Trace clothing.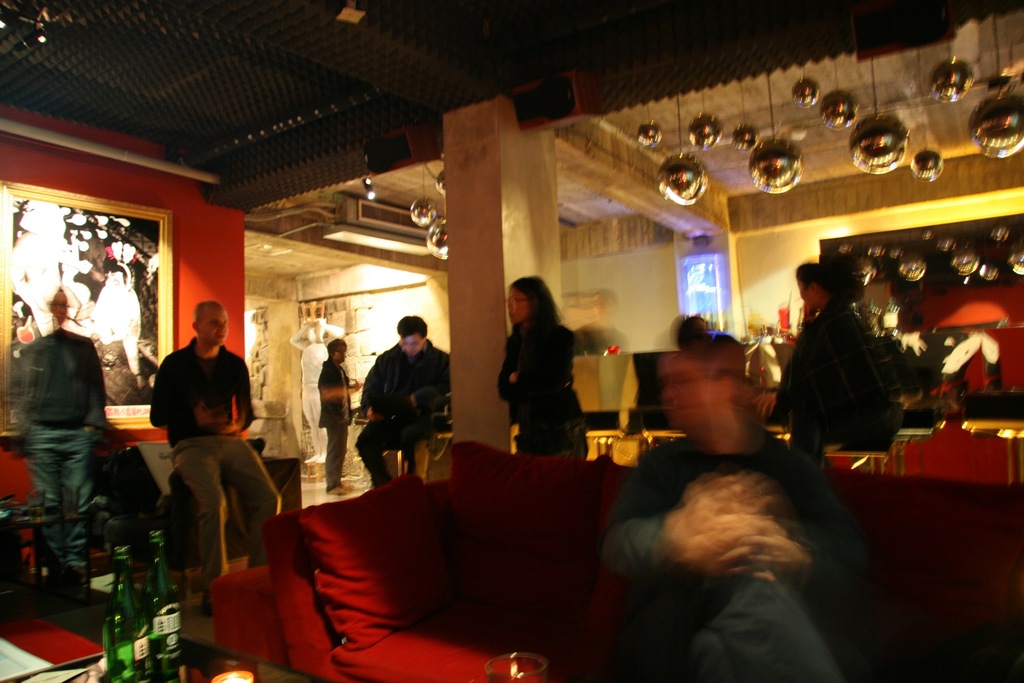
Traced to box(497, 299, 589, 456).
